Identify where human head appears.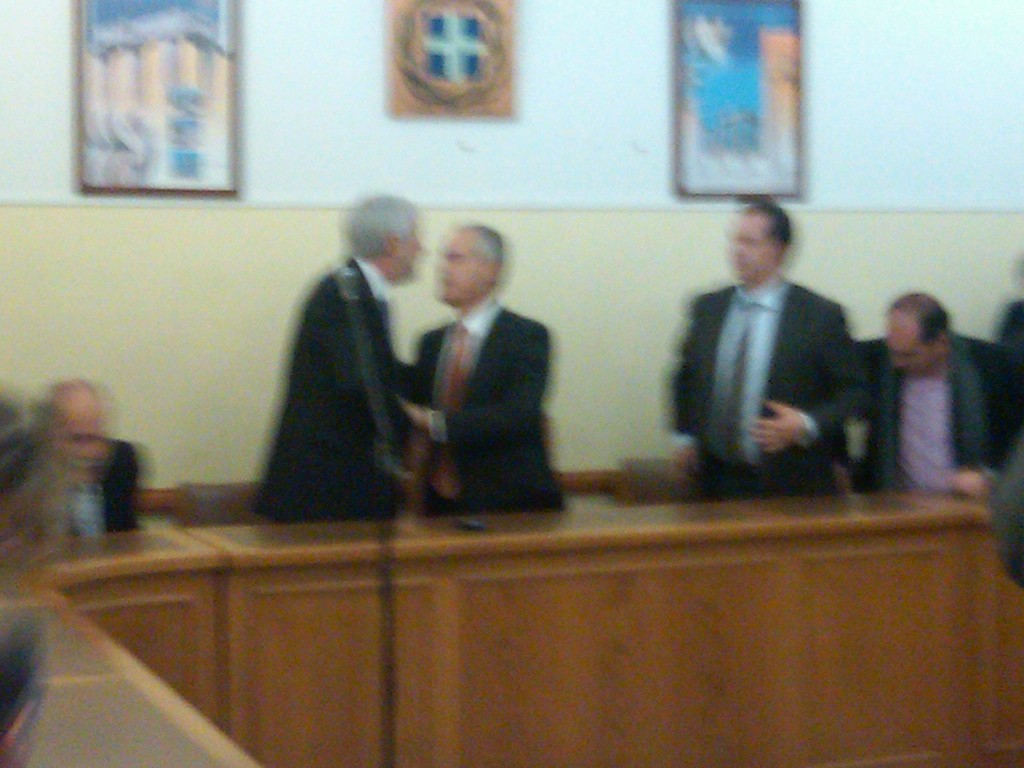
Appears at 883/294/949/381.
